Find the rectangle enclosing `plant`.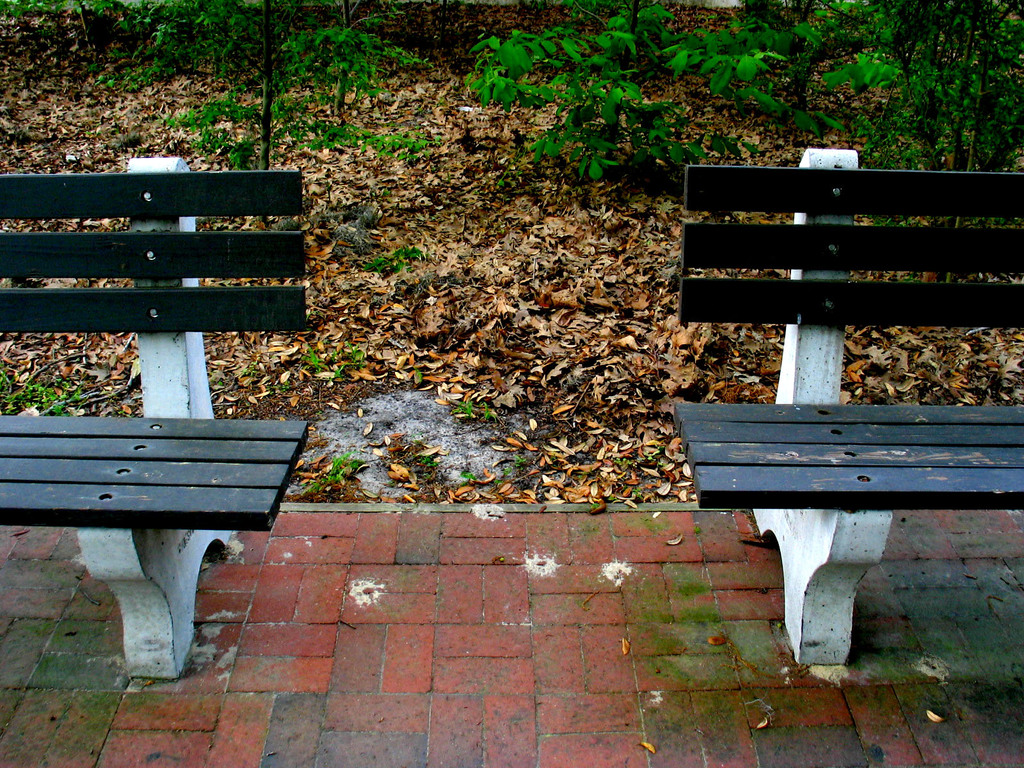
238, 355, 259, 379.
